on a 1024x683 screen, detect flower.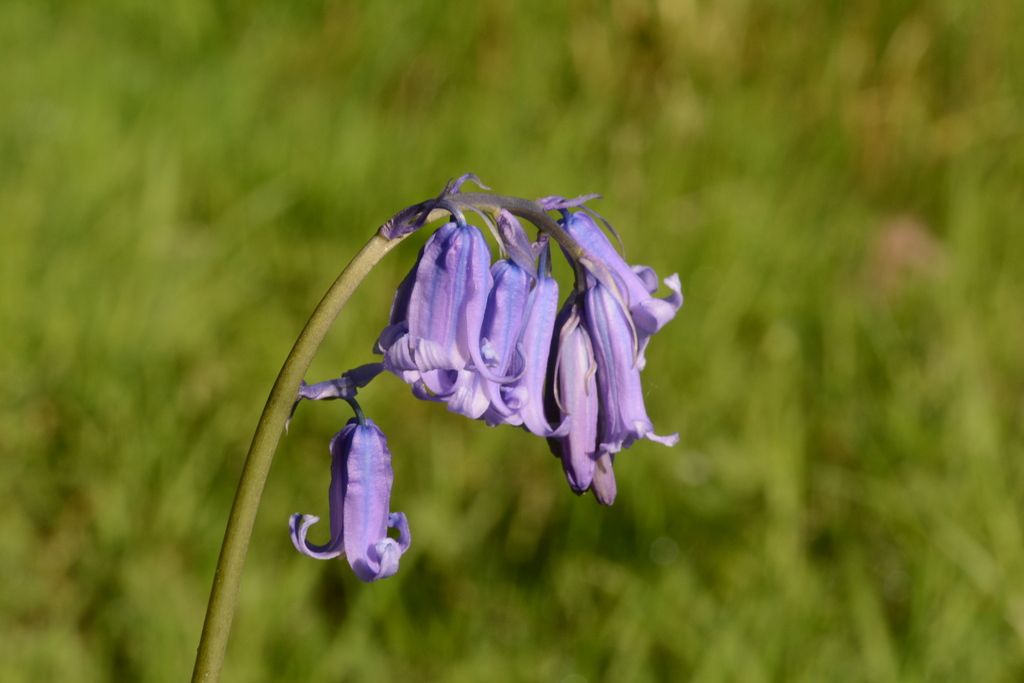
[499,236,569,439].
